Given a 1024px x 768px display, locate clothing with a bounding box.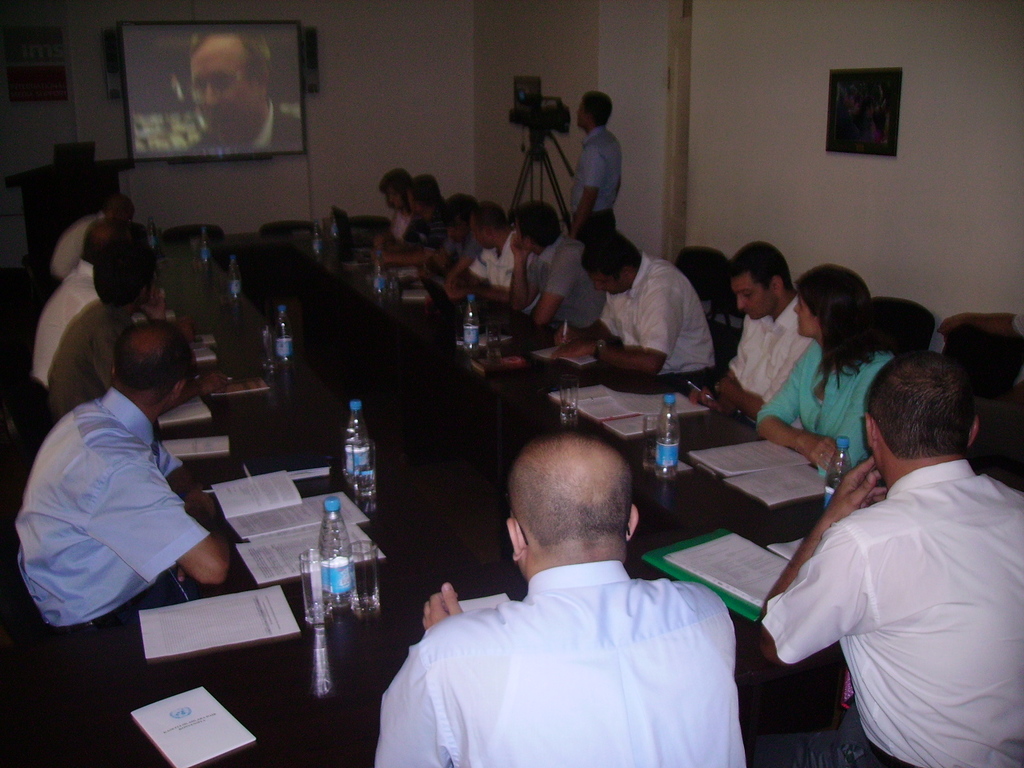
Located: Rect(563, 121, 627, 258).
